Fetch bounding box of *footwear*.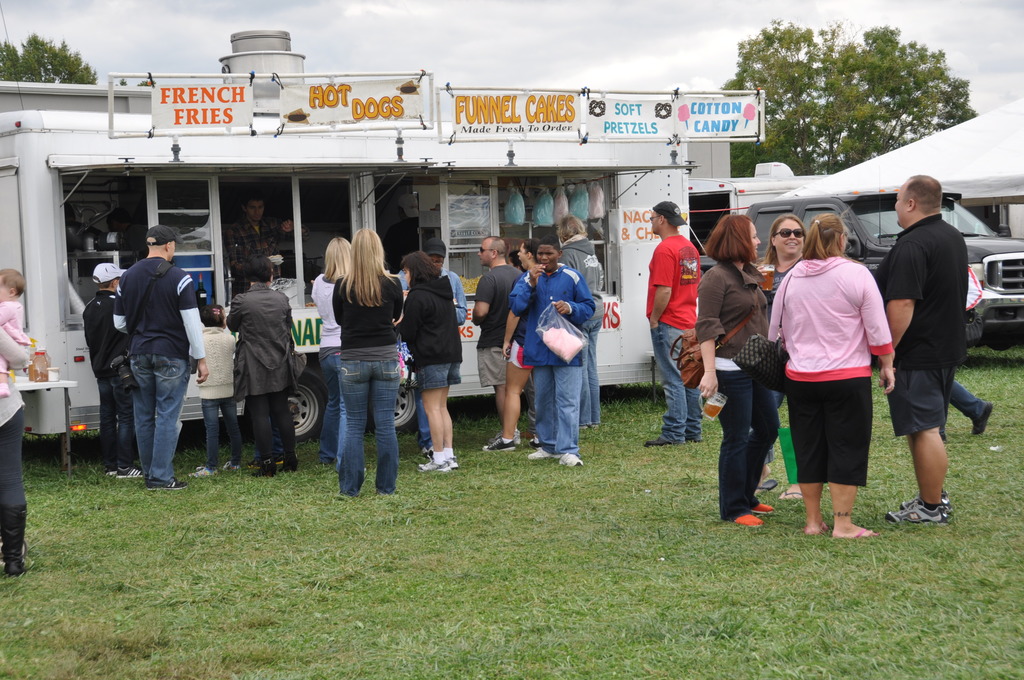
Bbox: crop(191, 463, 220, 480).
